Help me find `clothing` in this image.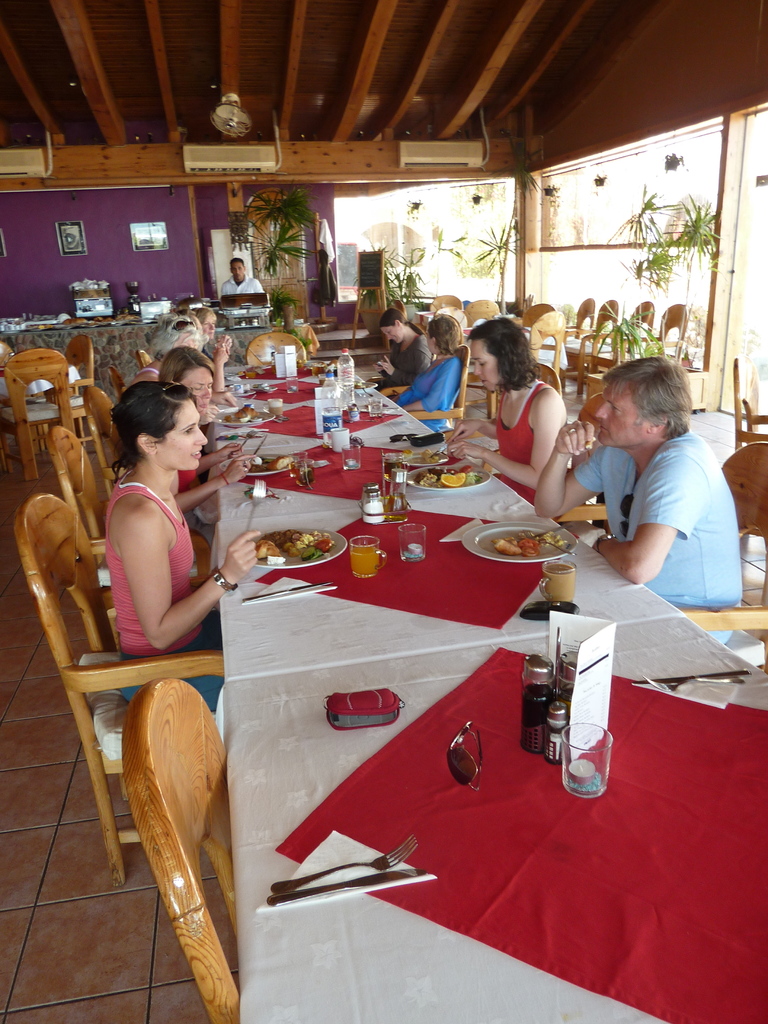
Found it: [578,388,739,599].
